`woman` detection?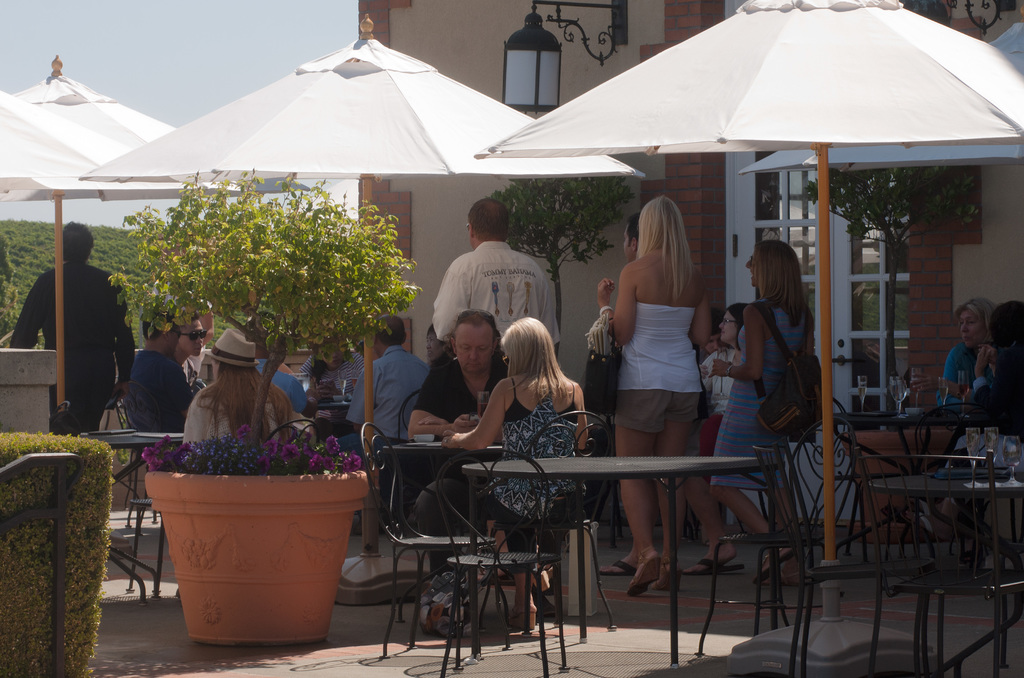
(x1=438, y1=316, x2=589, y2=624)
